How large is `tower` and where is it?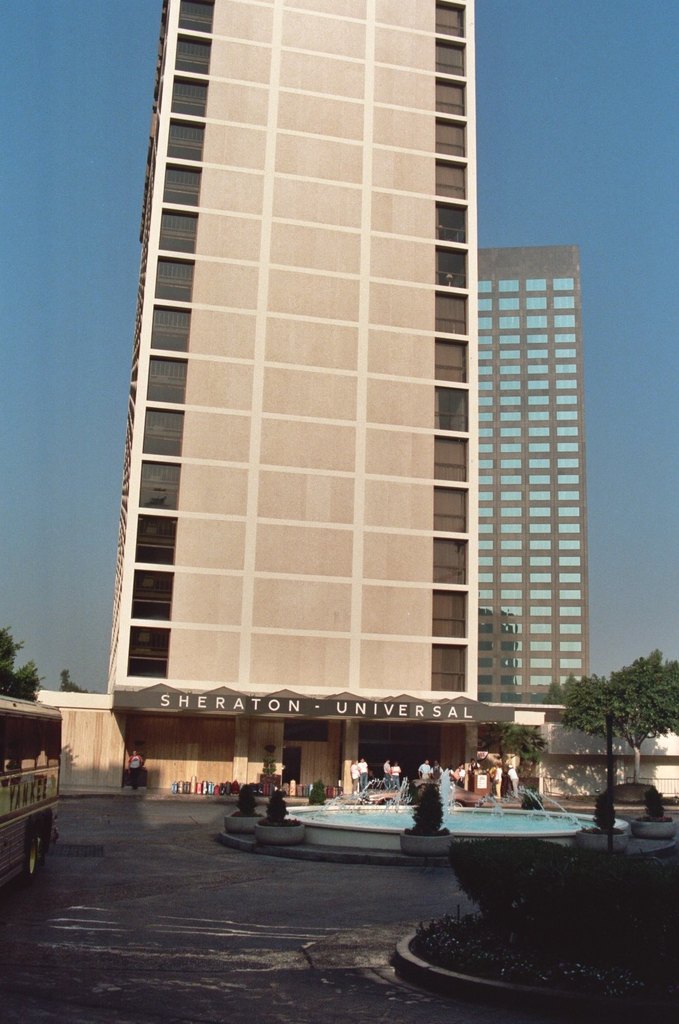
Bounding box: l=103, t=0, r=483, b=800.
